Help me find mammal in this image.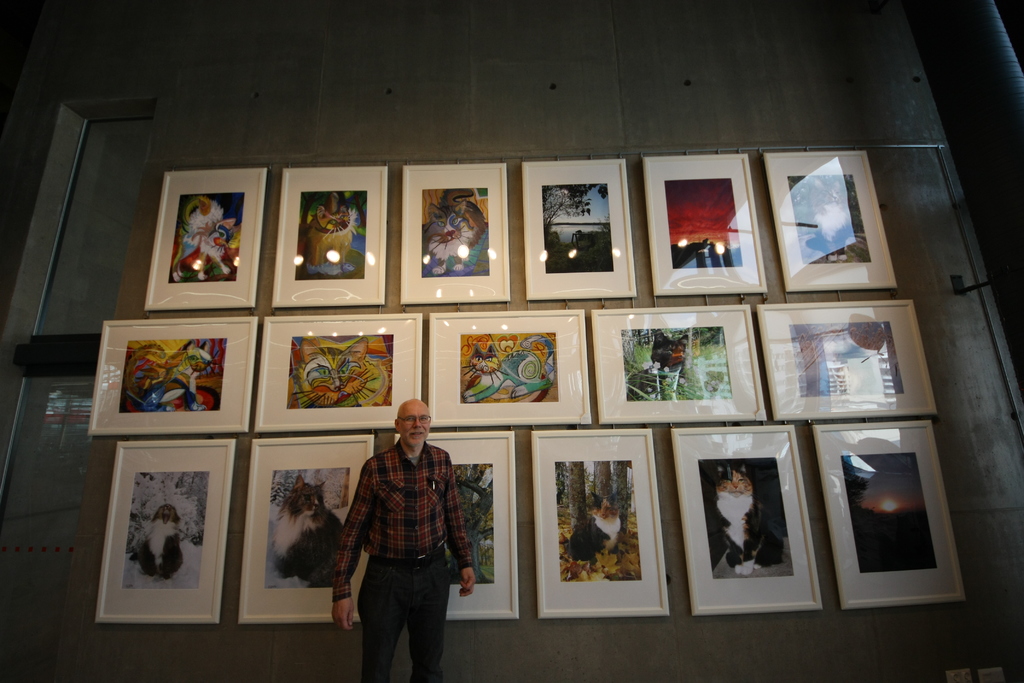
Found it: left=462, top=333, right=556, bottom=404.
